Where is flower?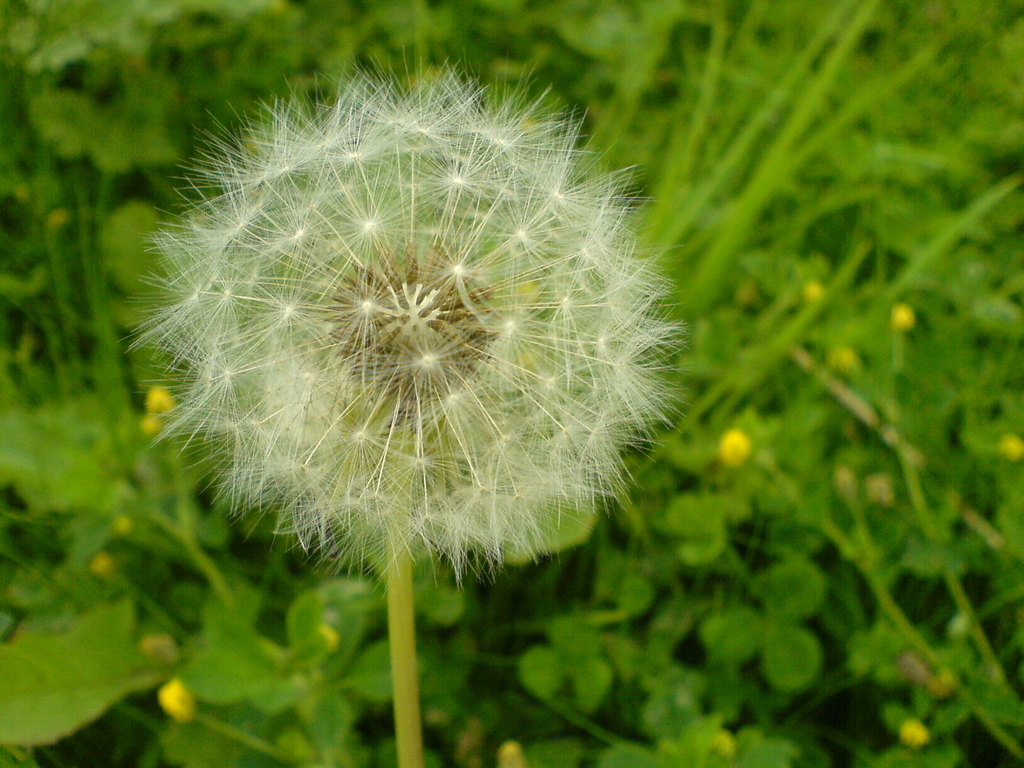
1004:433:1023:463.
